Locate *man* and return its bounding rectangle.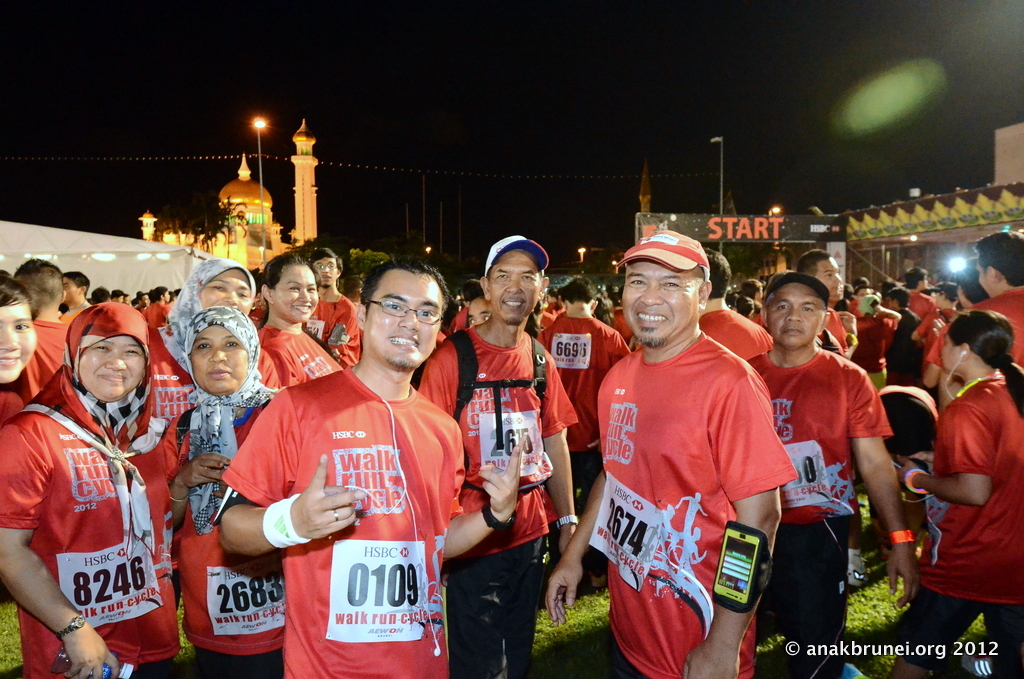
crop(908, 262, 939, 336).
